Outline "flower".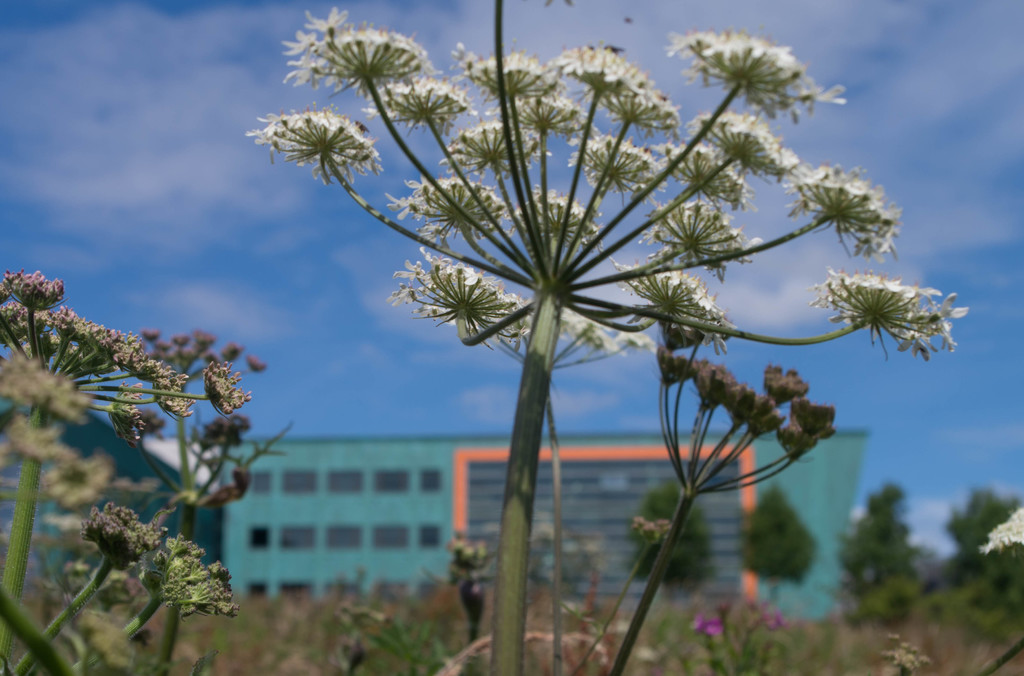
Outline: bbox=(456, 42, 561, 101).
